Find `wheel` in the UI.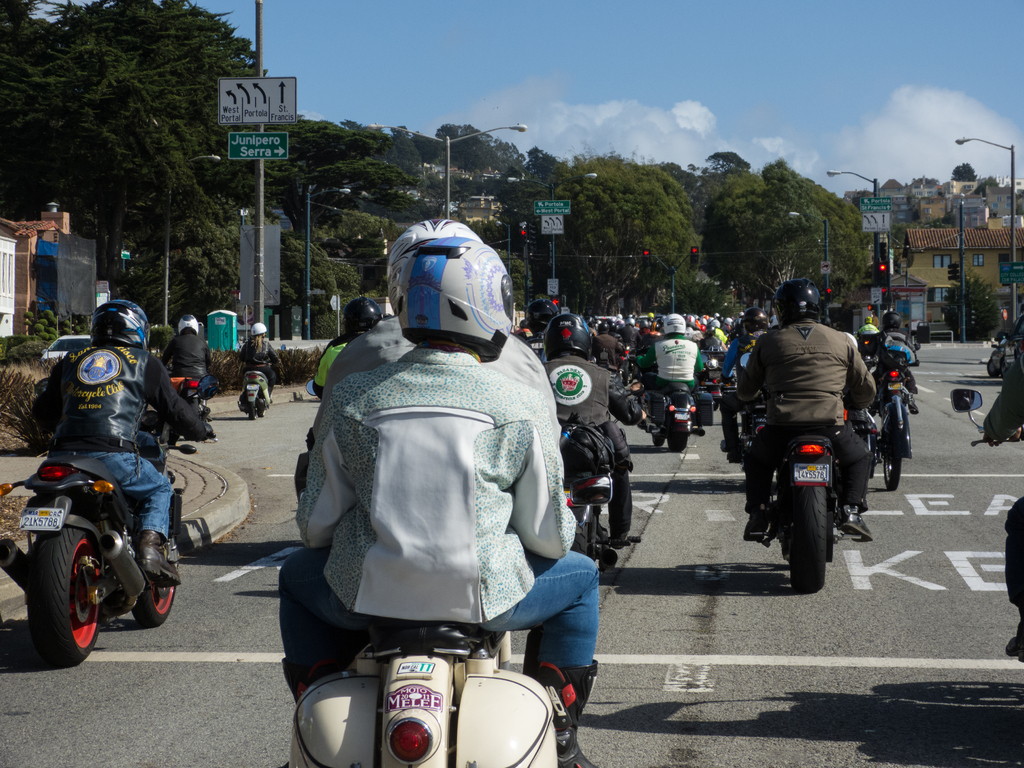
UI element at (left=248, top=408, right=257, bottom=419).
